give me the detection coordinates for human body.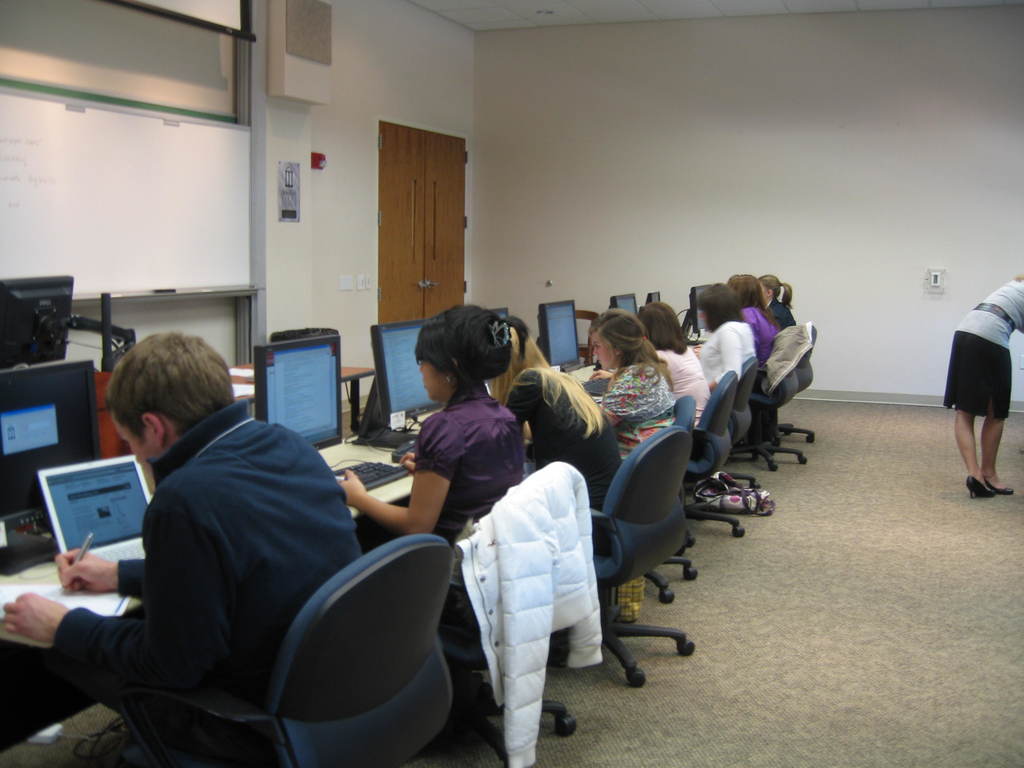
<bbox>340, 301, 516, 625</bbox>.
